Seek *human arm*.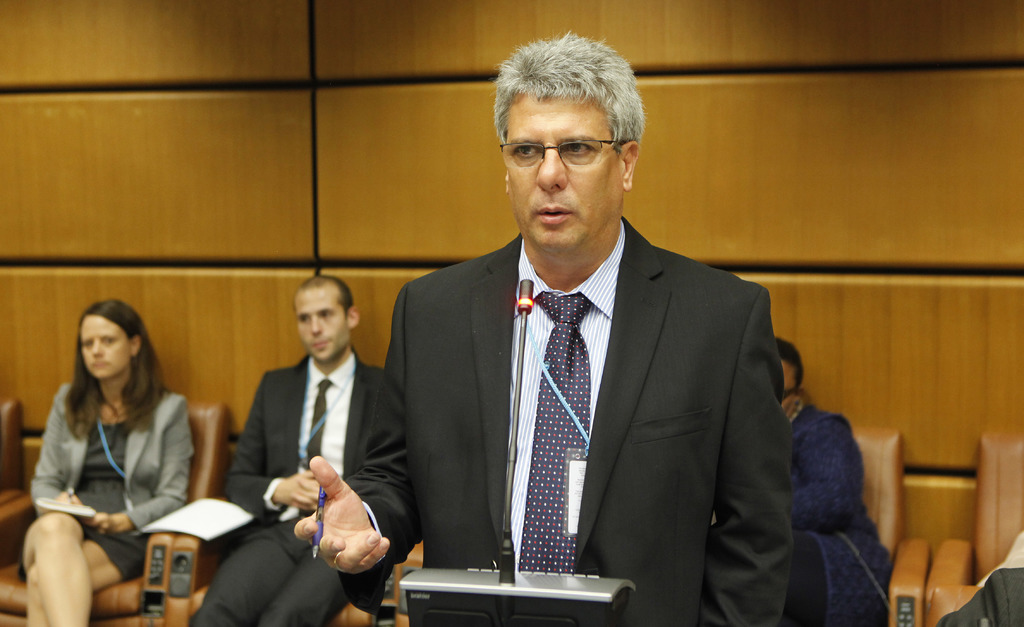
224, 368, 315, 518.
